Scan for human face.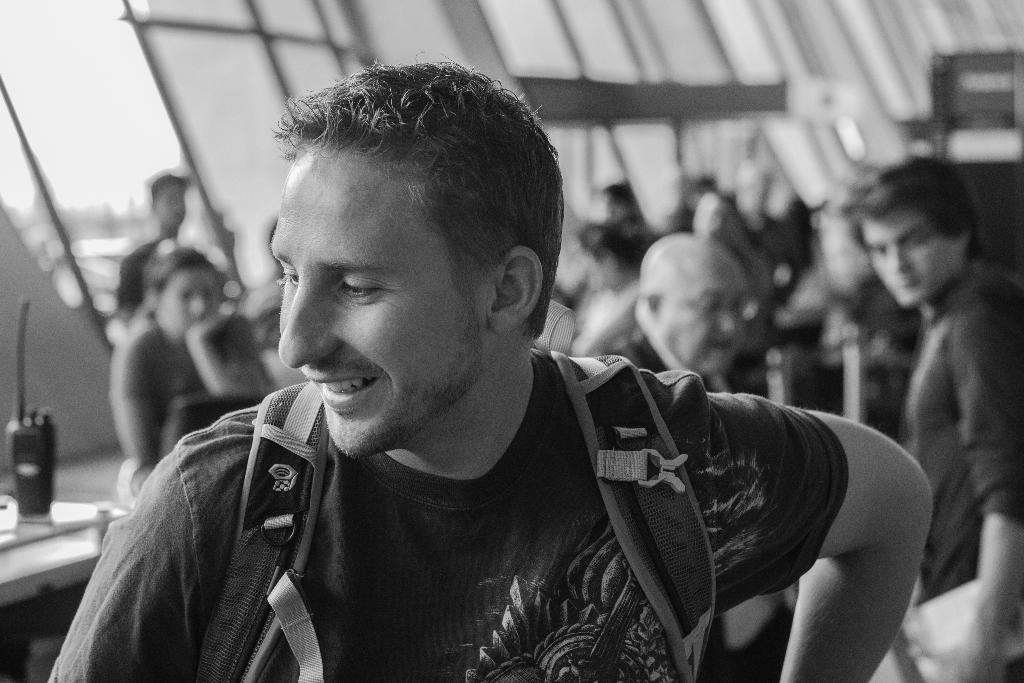
Scan result: {"x1": 268, "y1": 149, "x2": 493, "y2": 463}.
